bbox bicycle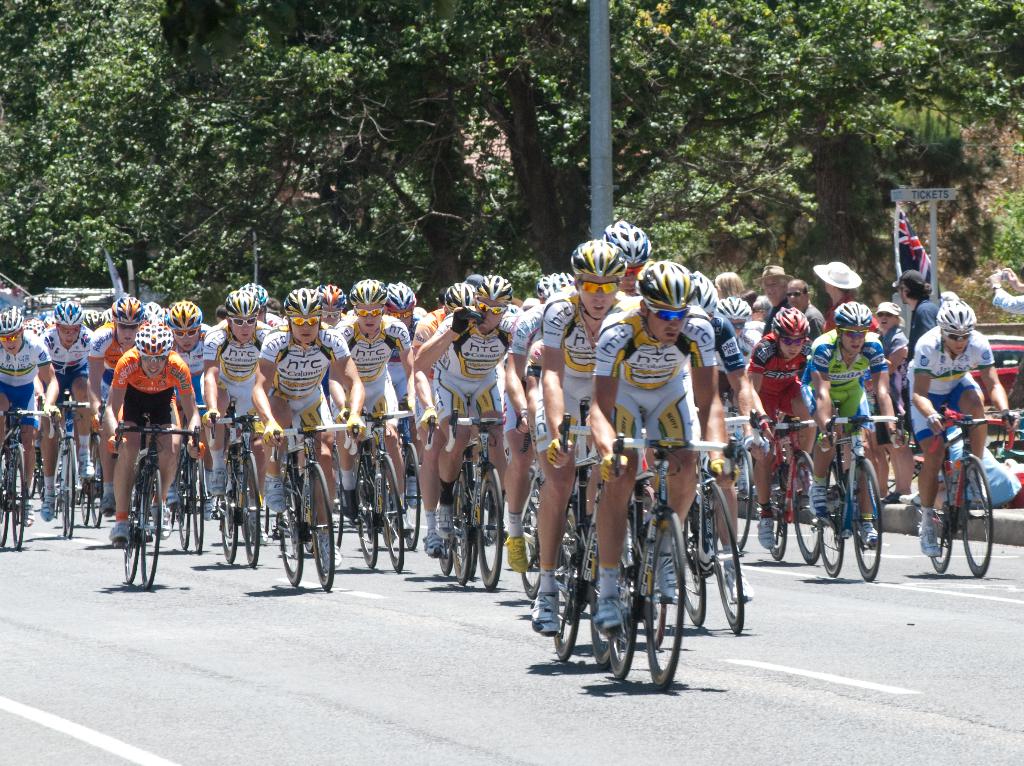
{"x1": 746, "y1": 417, "x2": 815, "y2": 578}
